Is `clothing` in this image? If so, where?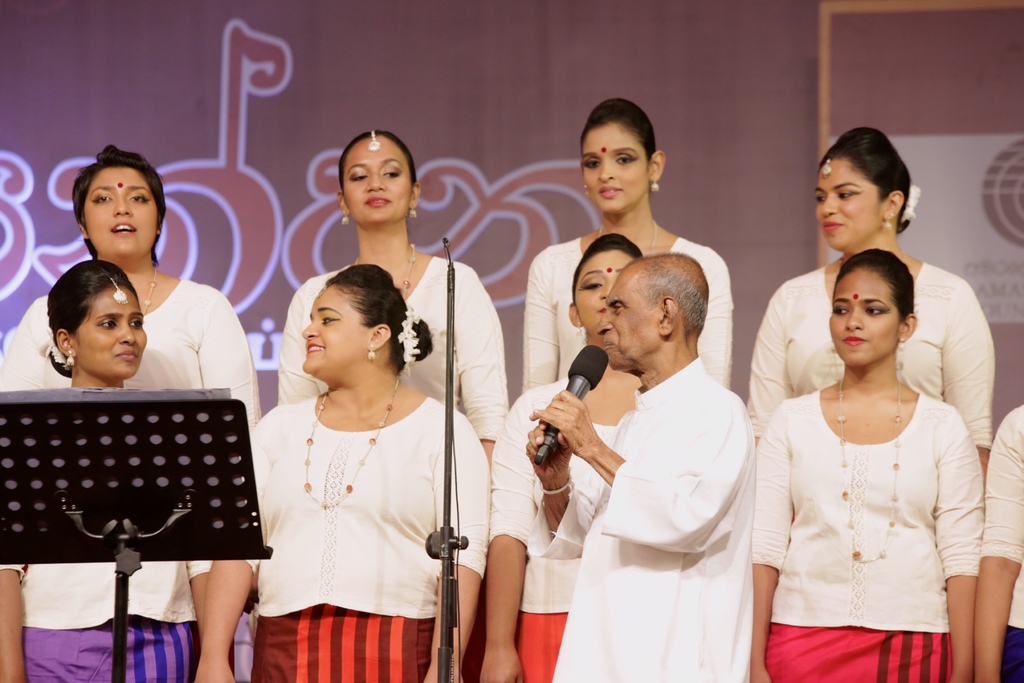
Yes, at [x1=0, y1=282, x2=259, y2=439].
